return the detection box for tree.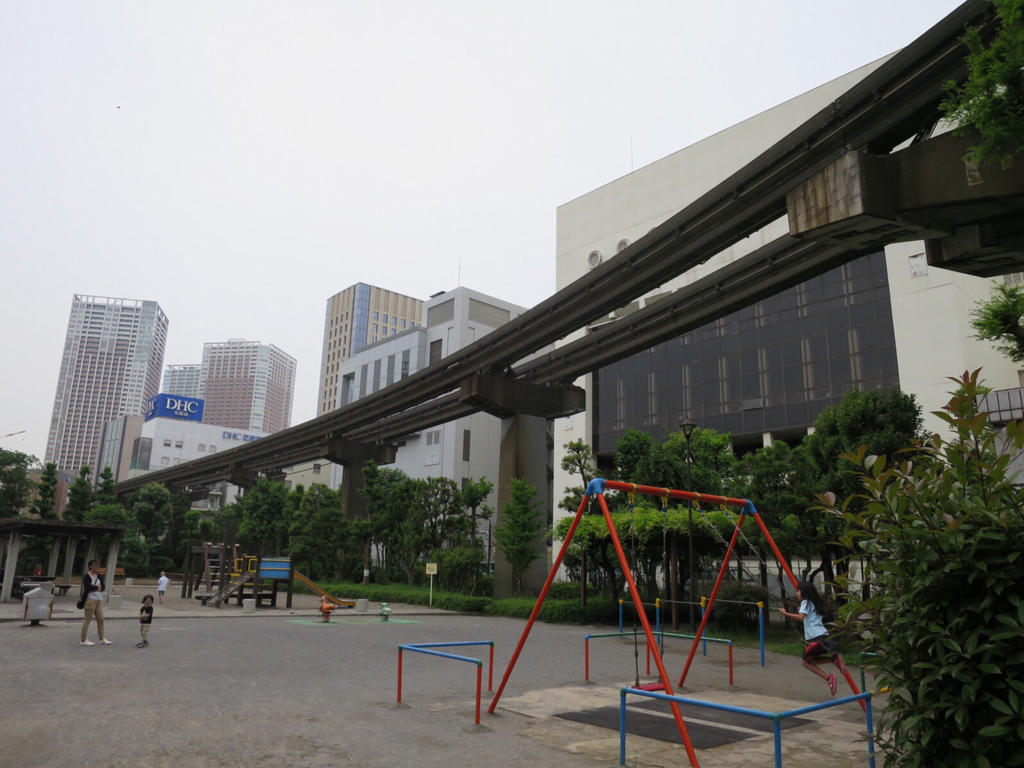
[left=499, top=476, right=530, bottom=591].
